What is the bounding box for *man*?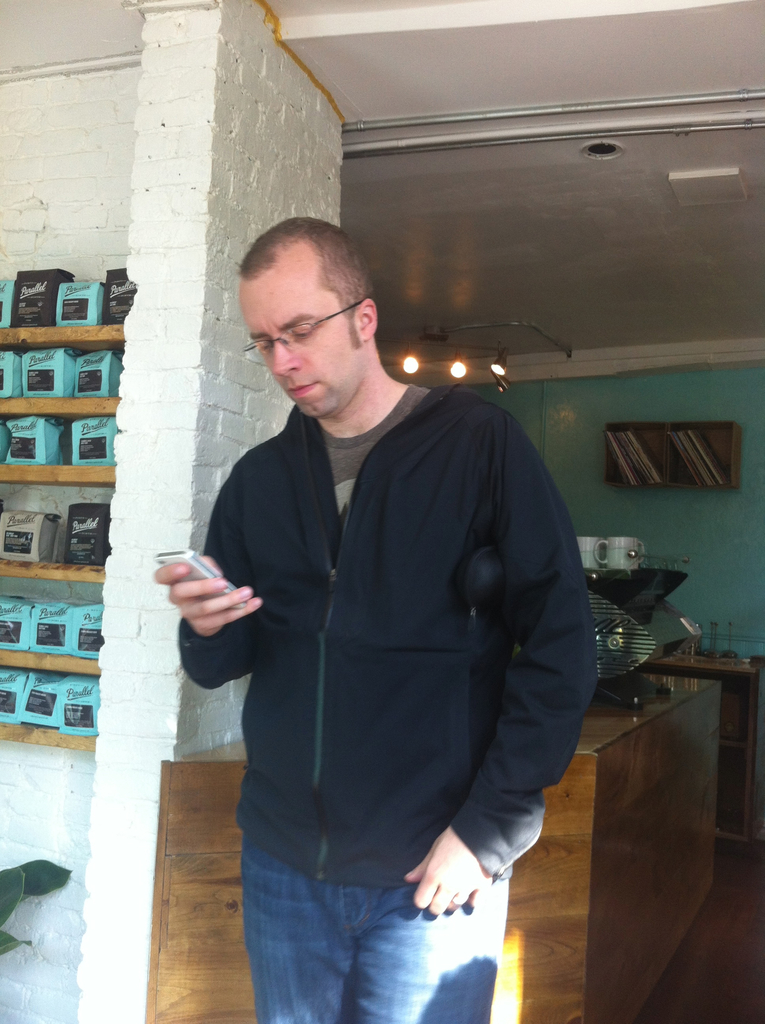
(141,216,602,1023).
